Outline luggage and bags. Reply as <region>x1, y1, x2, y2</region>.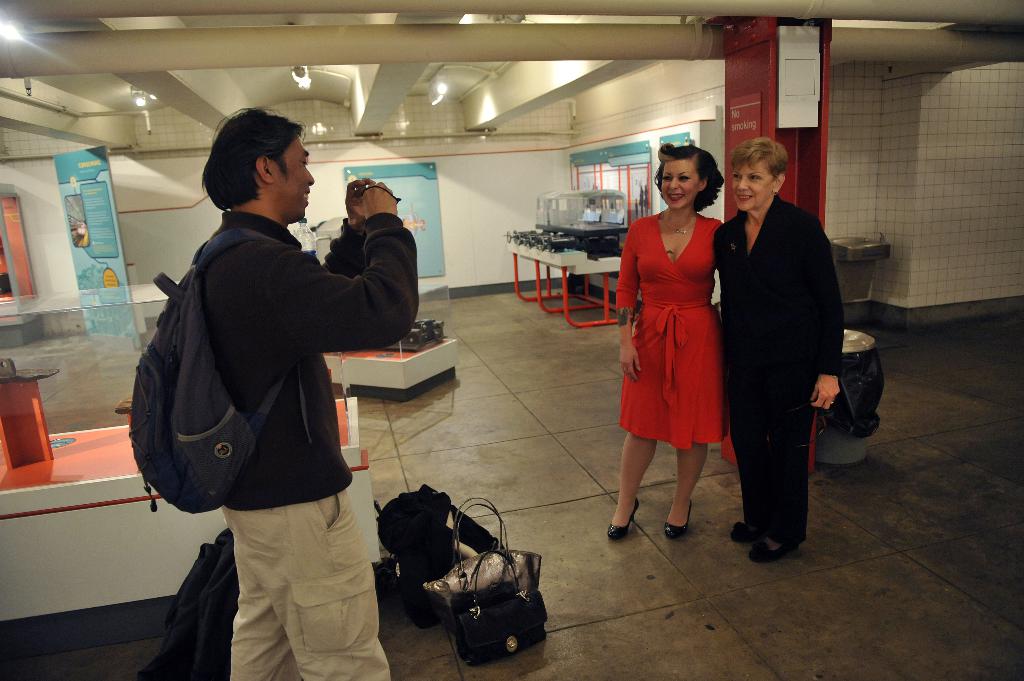
<region>131, 223, 321, 518</region>.
